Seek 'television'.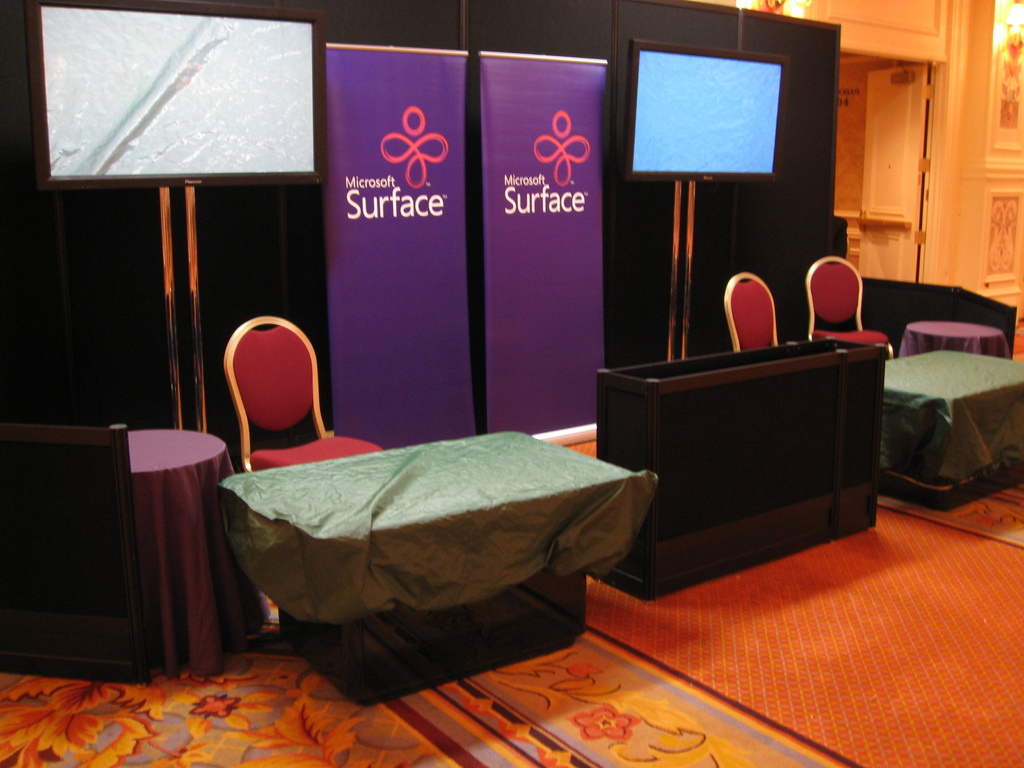
pyautogui.locateOnScreen(623, 39, 792, 182).
